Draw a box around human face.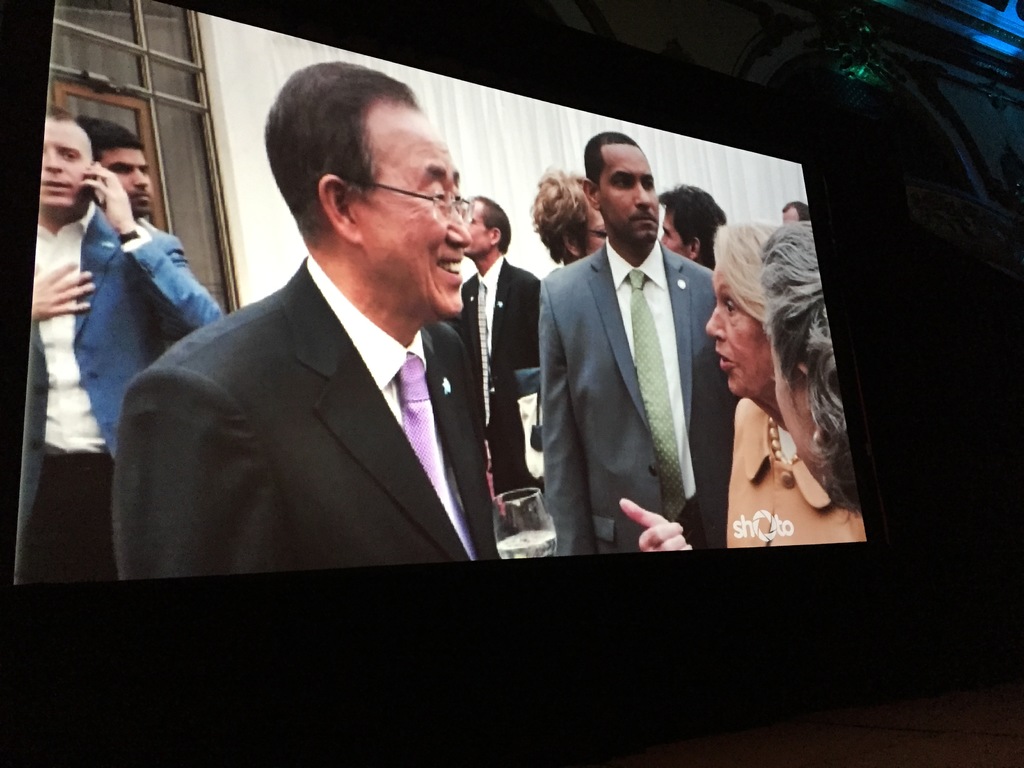
[x1=364, y1=120, x2=473, y2=315].
